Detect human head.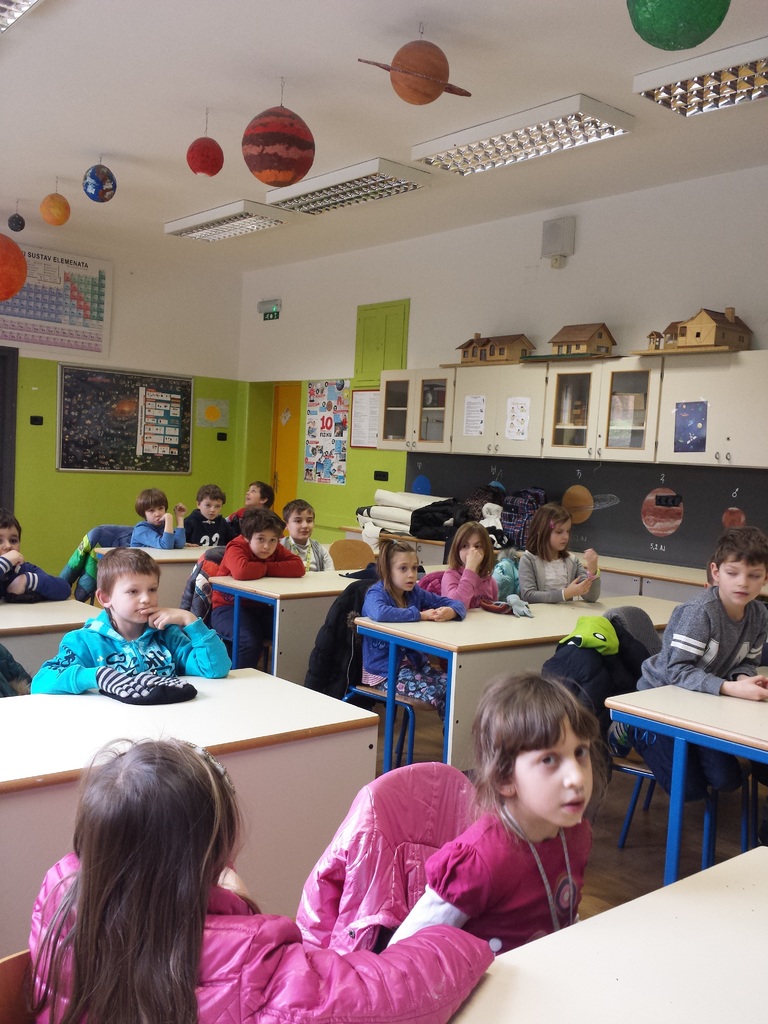
Detected at box=[529, 502, 577, 550].
